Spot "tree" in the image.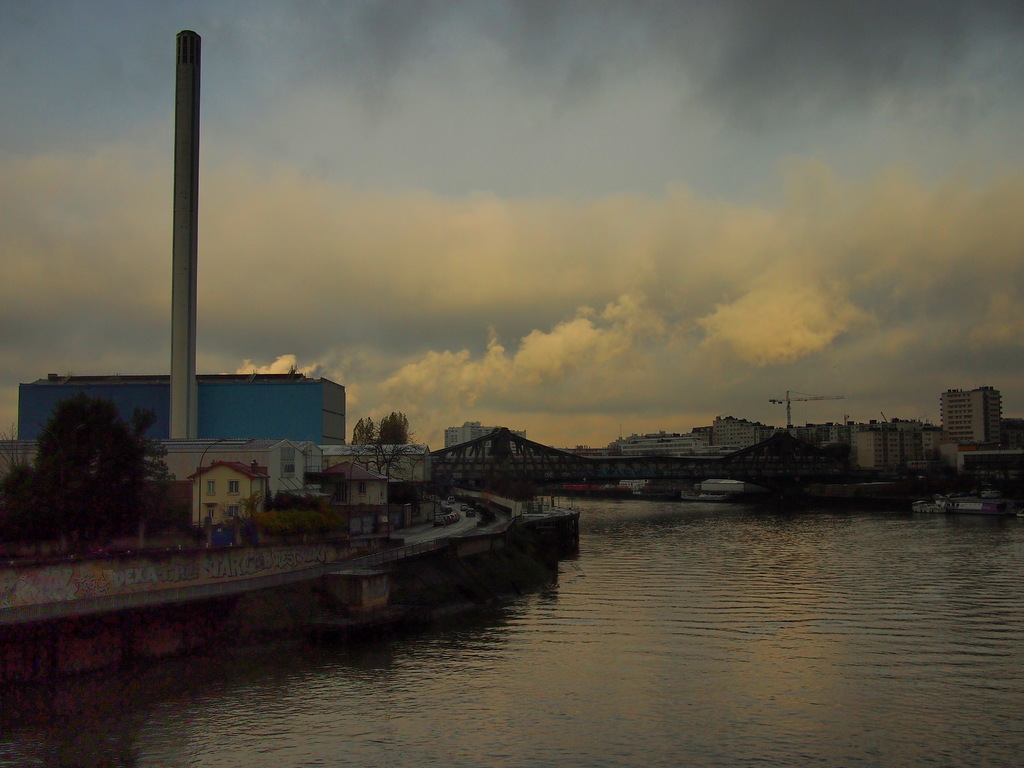
"tree" found at crop(707, 447, 720, 461).
